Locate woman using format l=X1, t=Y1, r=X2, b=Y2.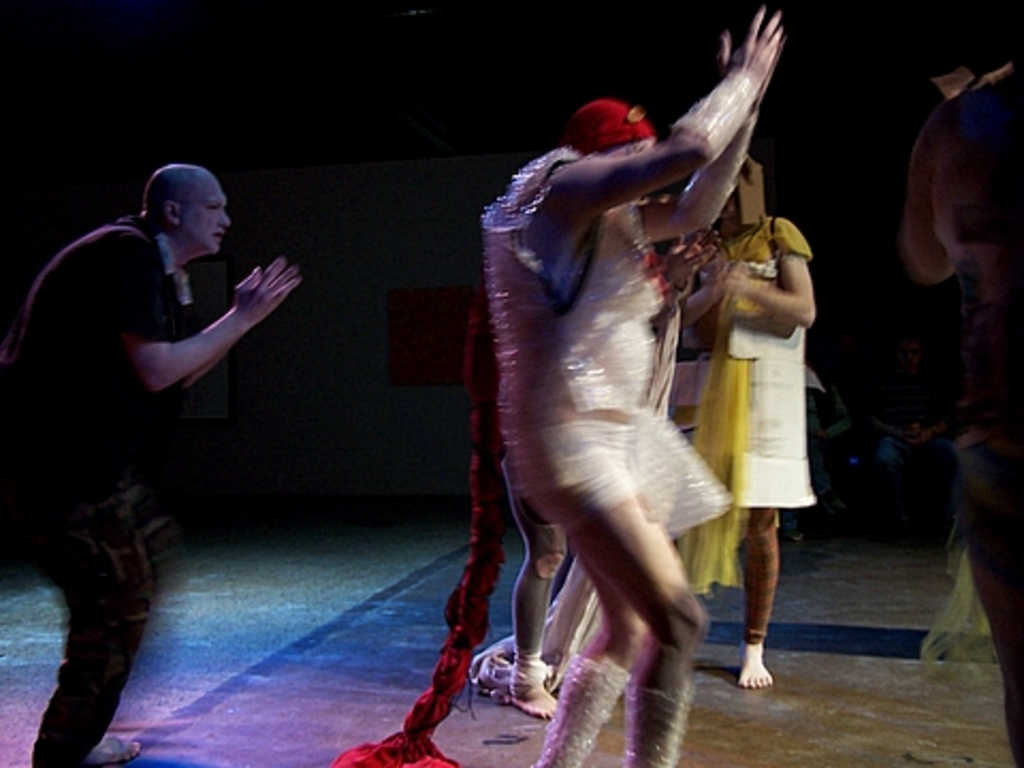
l=474, t=13, r=787, b=766.
